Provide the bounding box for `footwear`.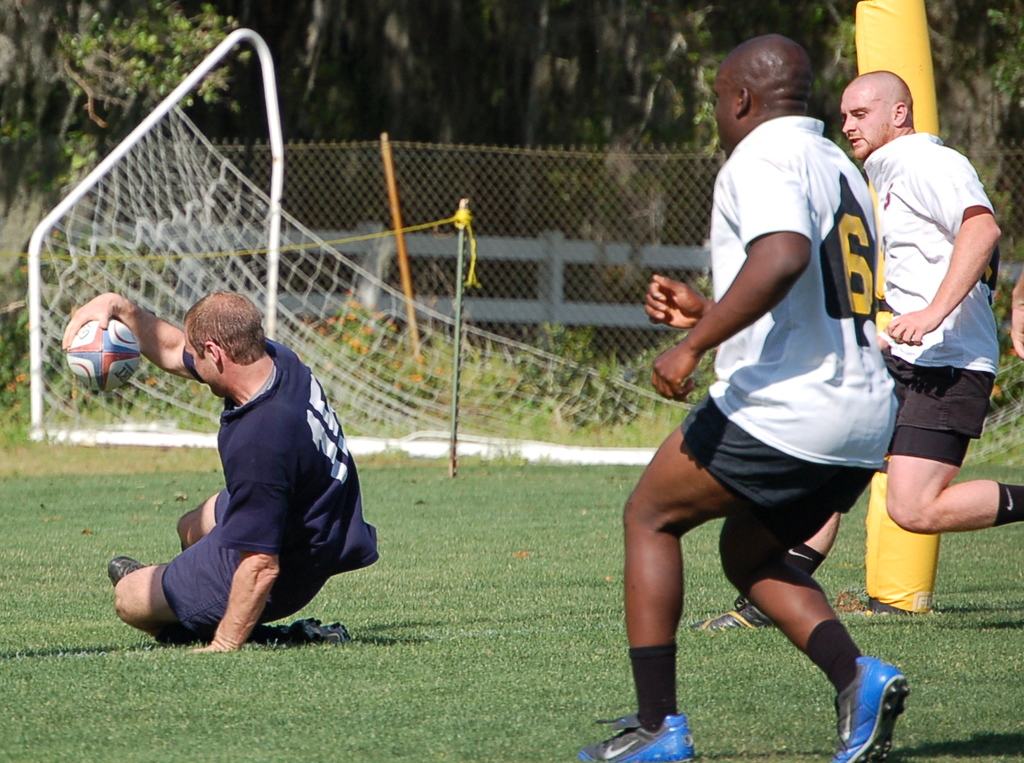
x1=103 y1=552 x2=151 y2=591.
